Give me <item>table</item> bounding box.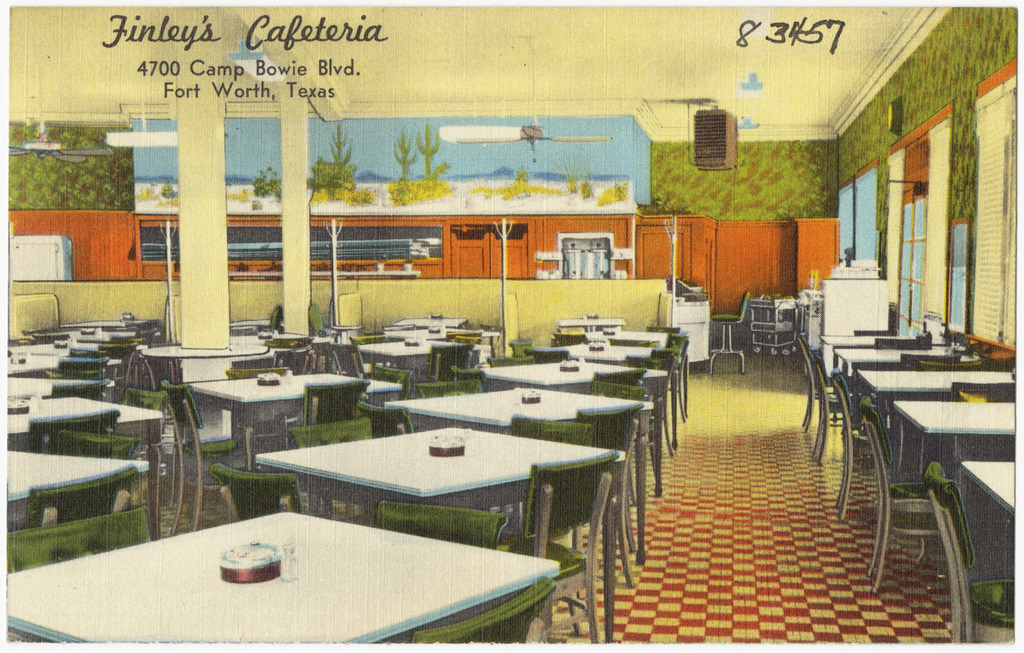
[x1=0, y1=446, x2=151, y2=530].
